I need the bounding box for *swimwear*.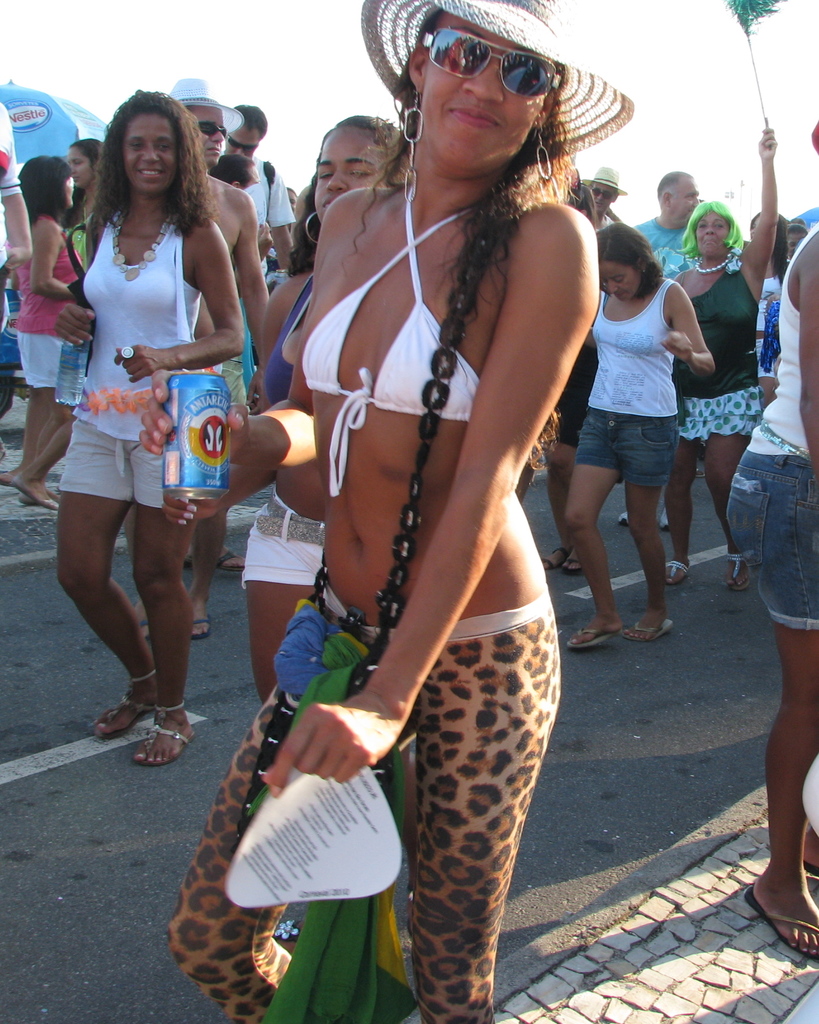
Here it is: Rect(303, 182, 482, 493).
